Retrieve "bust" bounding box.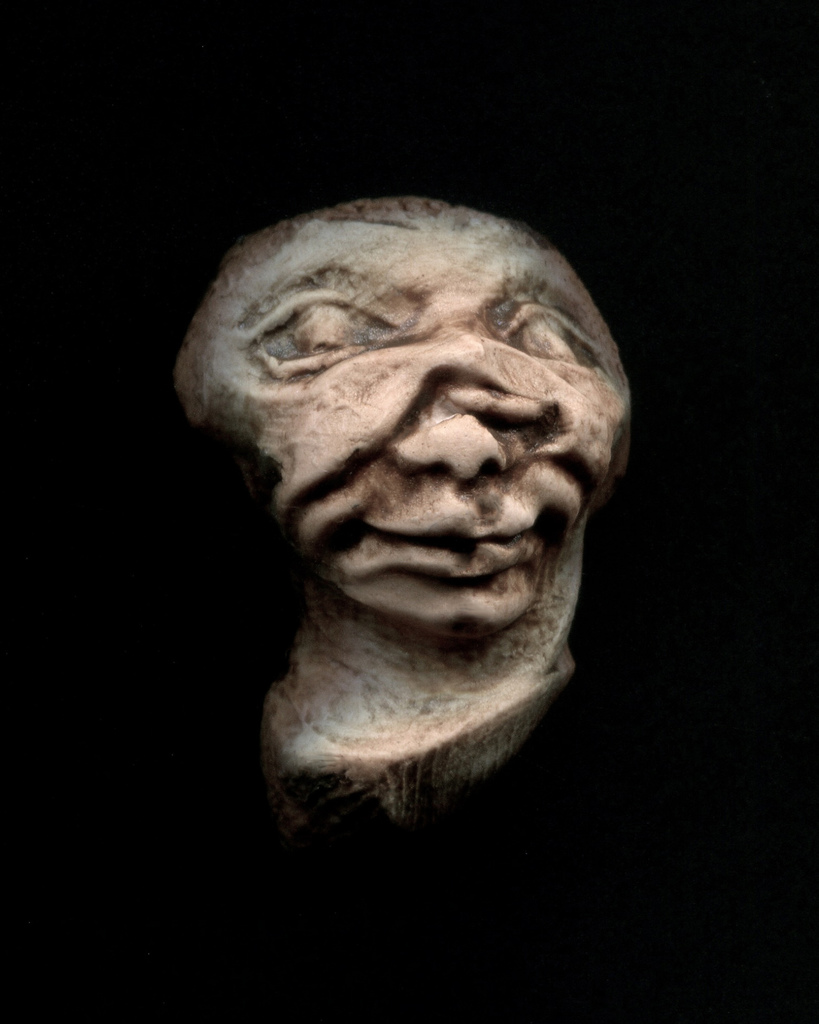
Bounding box: detection(179, 183, 632, 817).
